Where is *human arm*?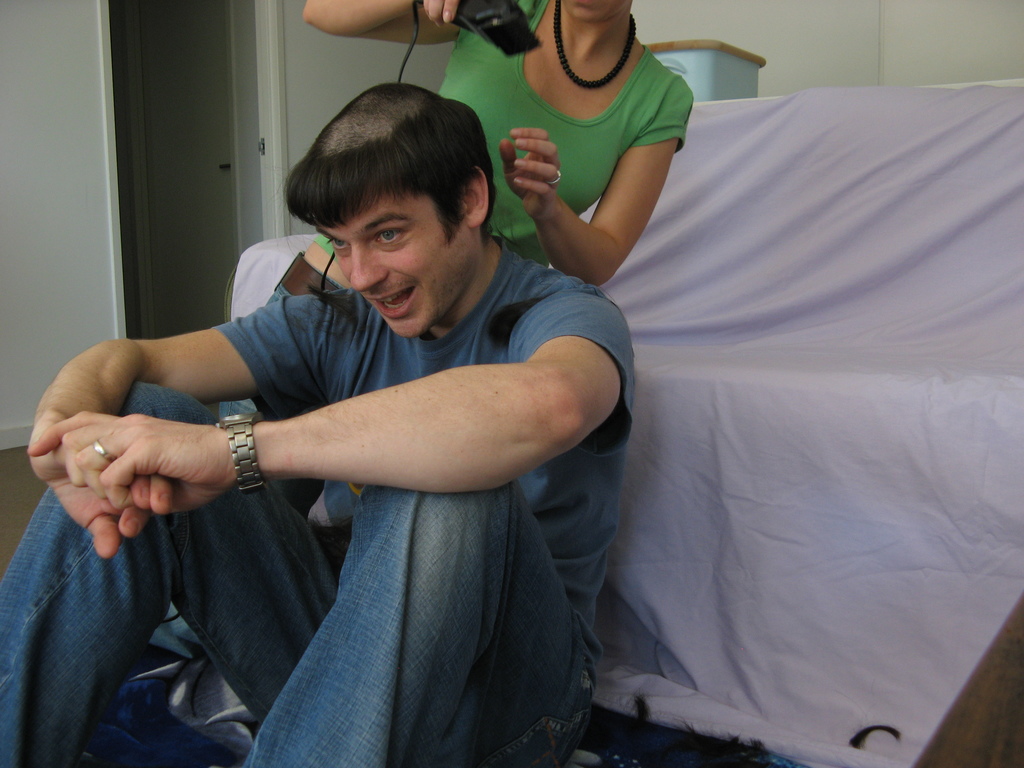
bbox=[499, 79, 689, 294].
